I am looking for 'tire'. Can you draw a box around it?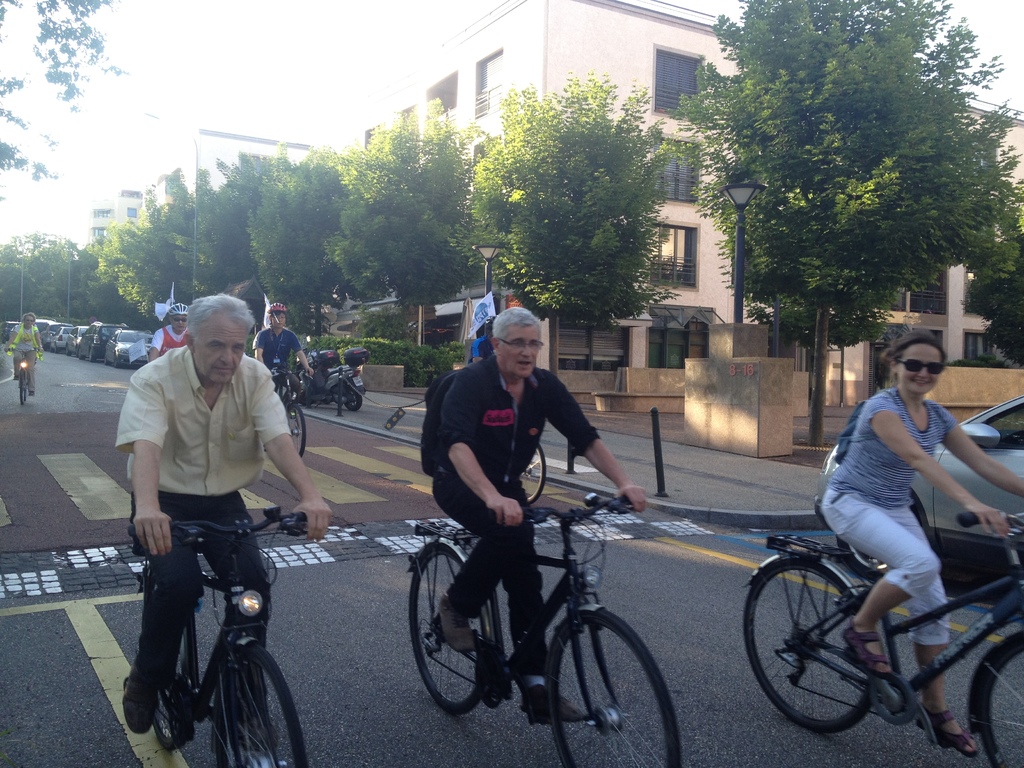
Sure, the bounding box is bbox=[972, 626, 1023, 767].
